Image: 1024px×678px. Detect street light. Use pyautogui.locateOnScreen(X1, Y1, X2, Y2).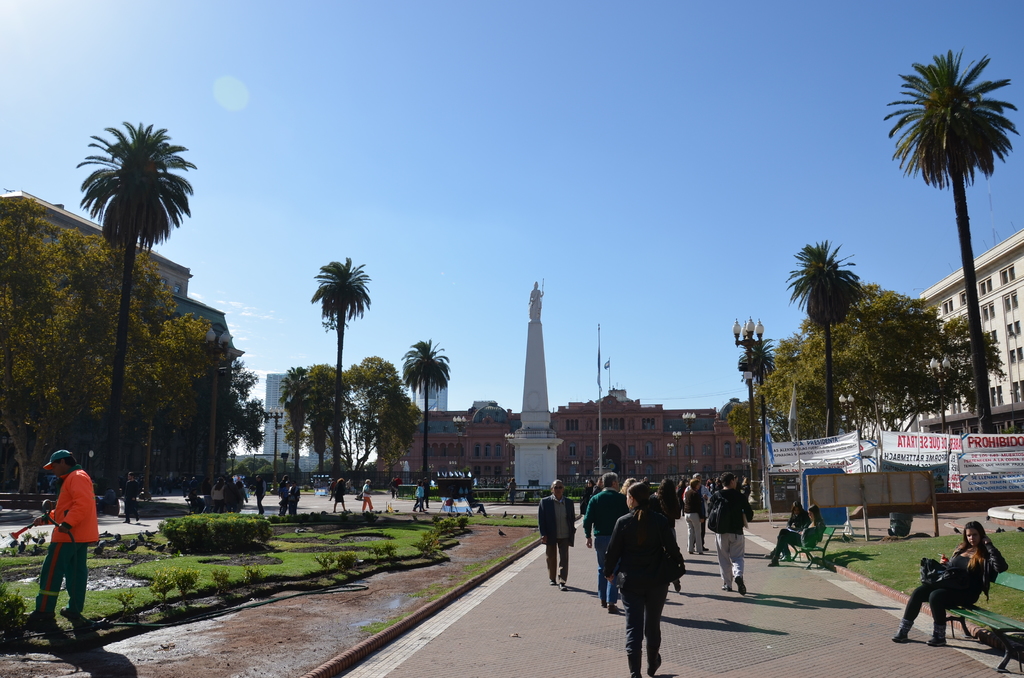
pyautogui.locateOnScreen(426, 462, 436, 481).
